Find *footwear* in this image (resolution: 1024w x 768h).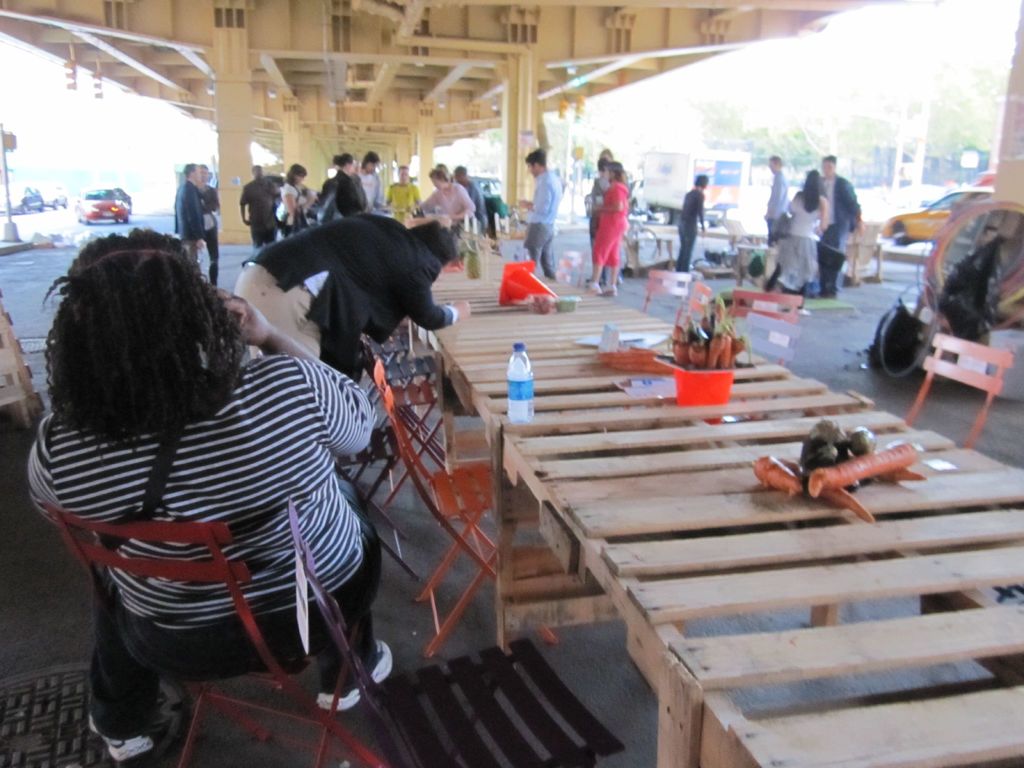
bbox=[83, 719, 156, 762].
